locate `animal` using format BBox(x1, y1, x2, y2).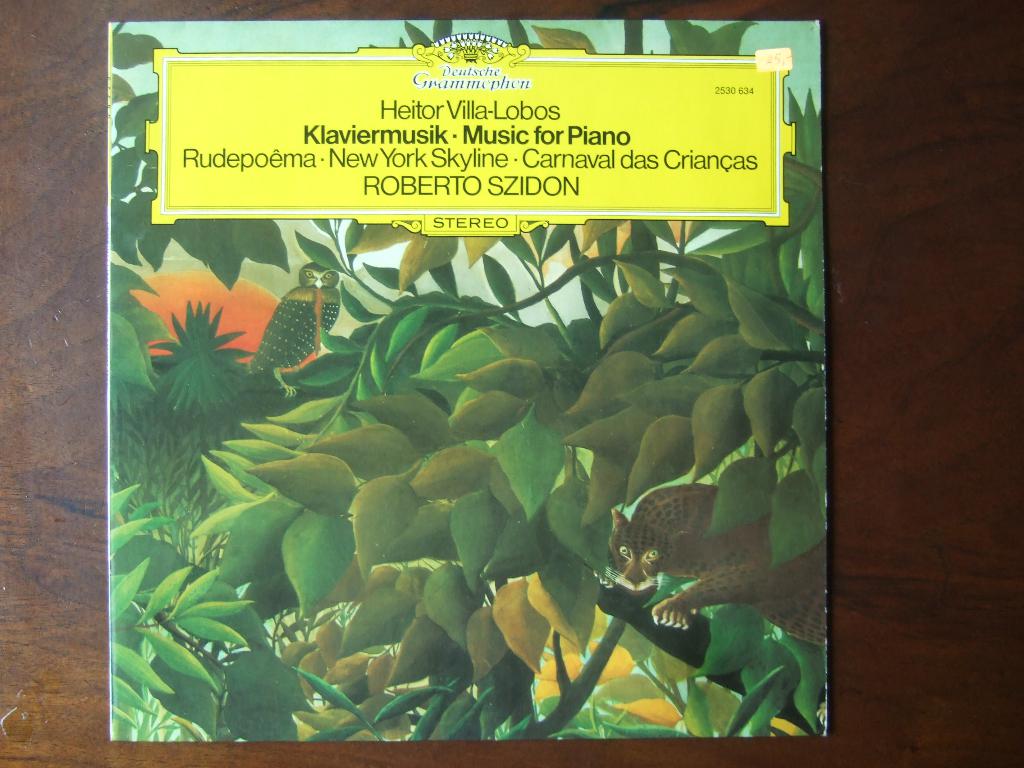
BBox(605, 481, 831, 632).
